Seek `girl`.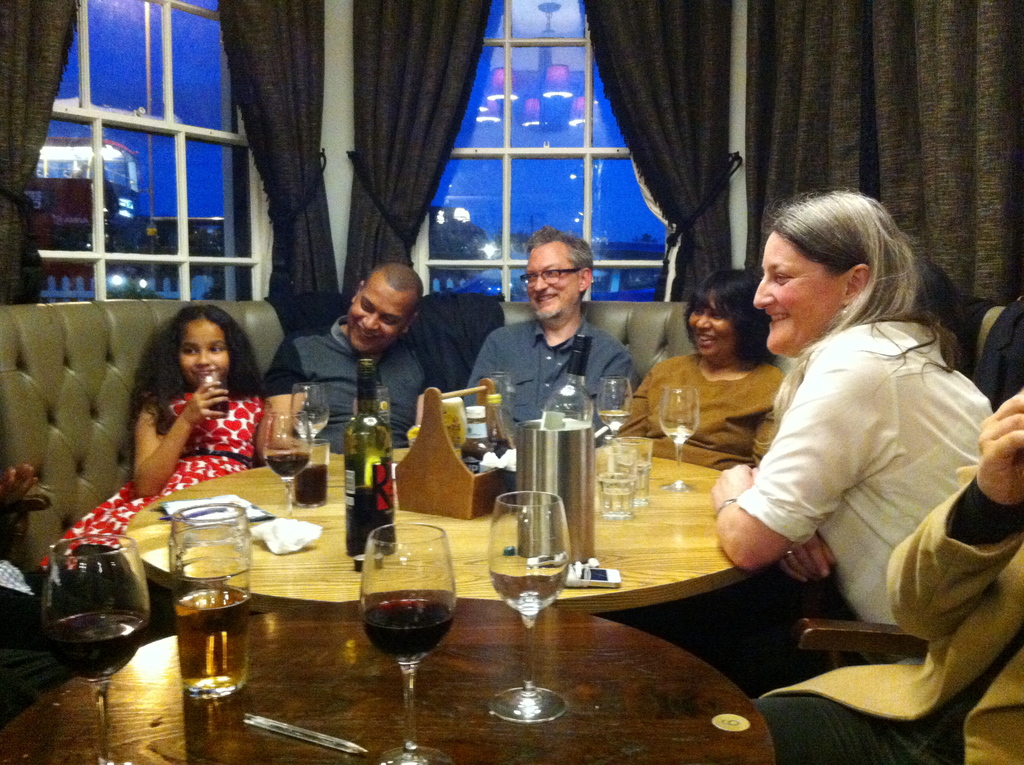
x1=40, y1=306, x2=275, y2=568.
